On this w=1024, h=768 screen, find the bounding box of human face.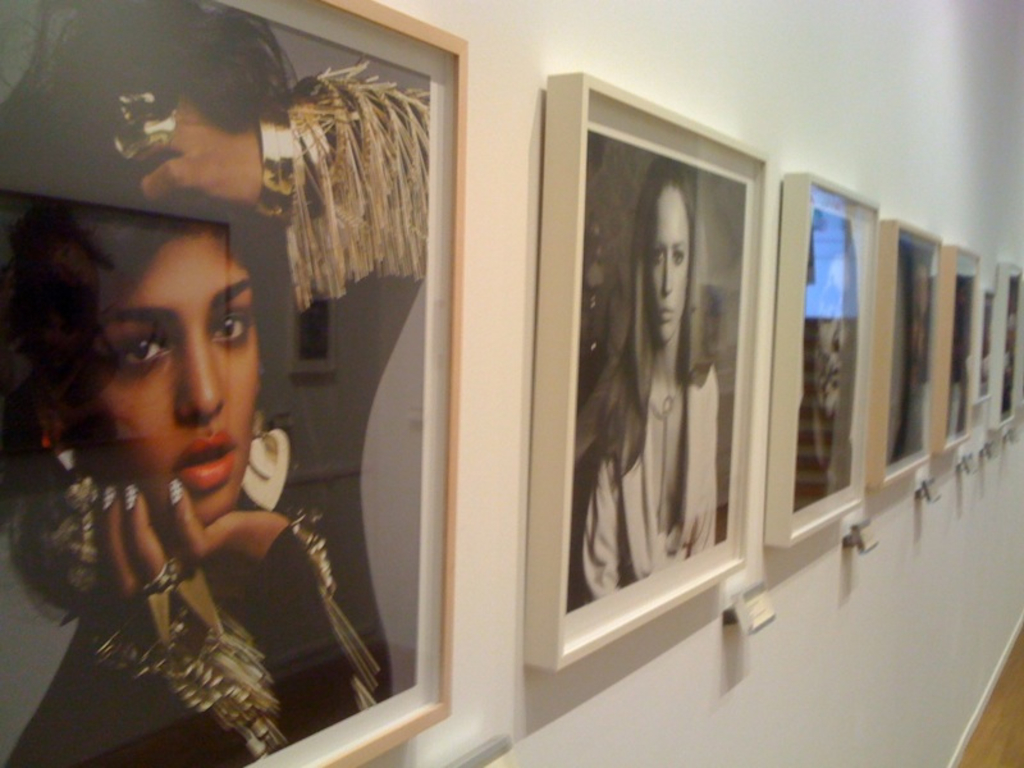
Bounding box: [652, 192, 695, 344].
